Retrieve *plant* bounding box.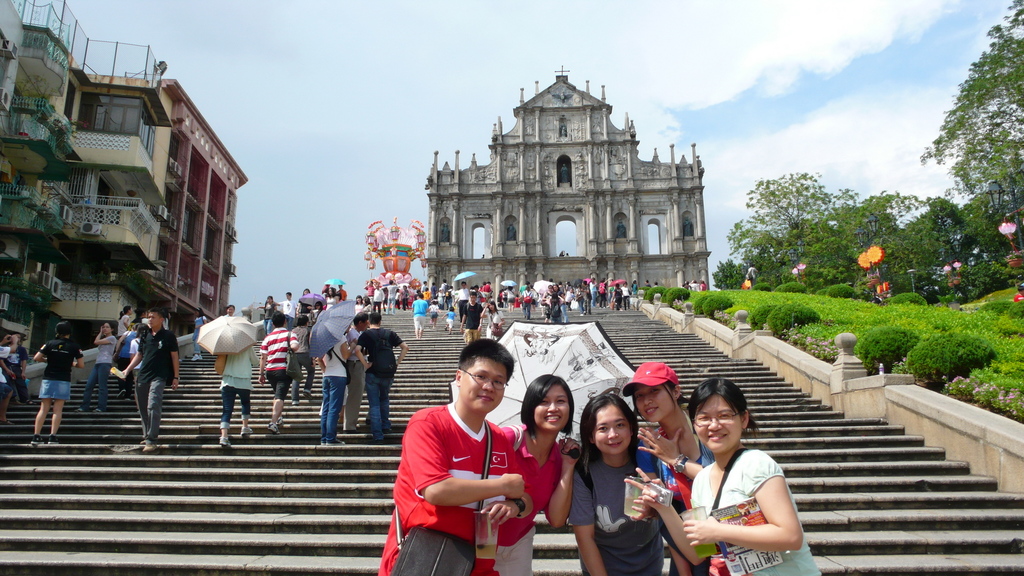
Bounding box: x1=853 y1=329 x2=915 y2=370.
